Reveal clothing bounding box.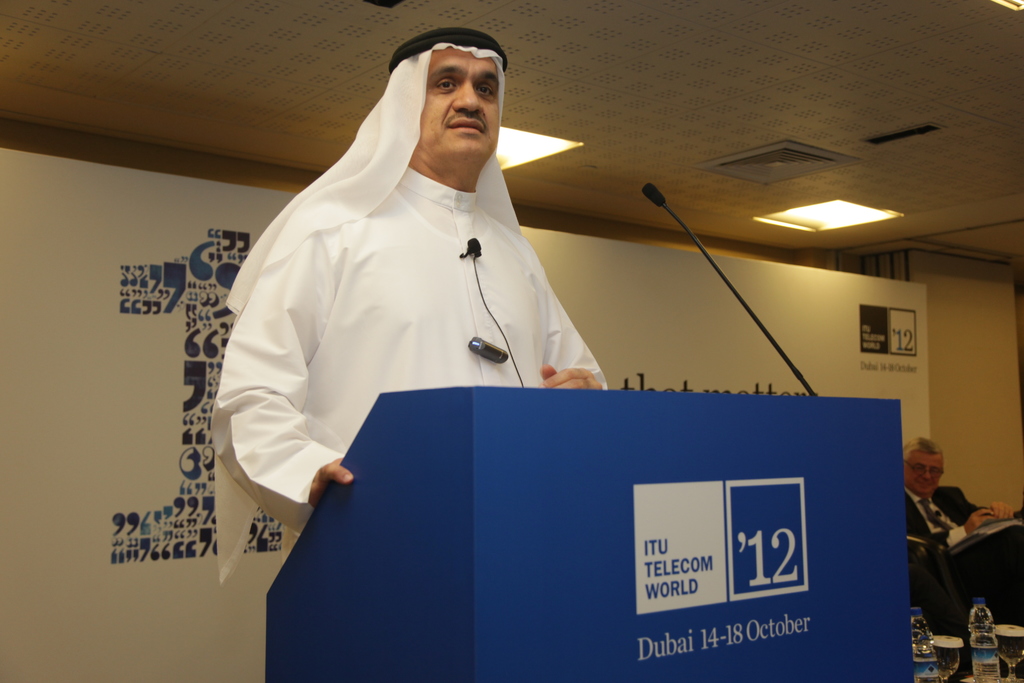
Revealed: l=213, t=29, r=615, b=584.
